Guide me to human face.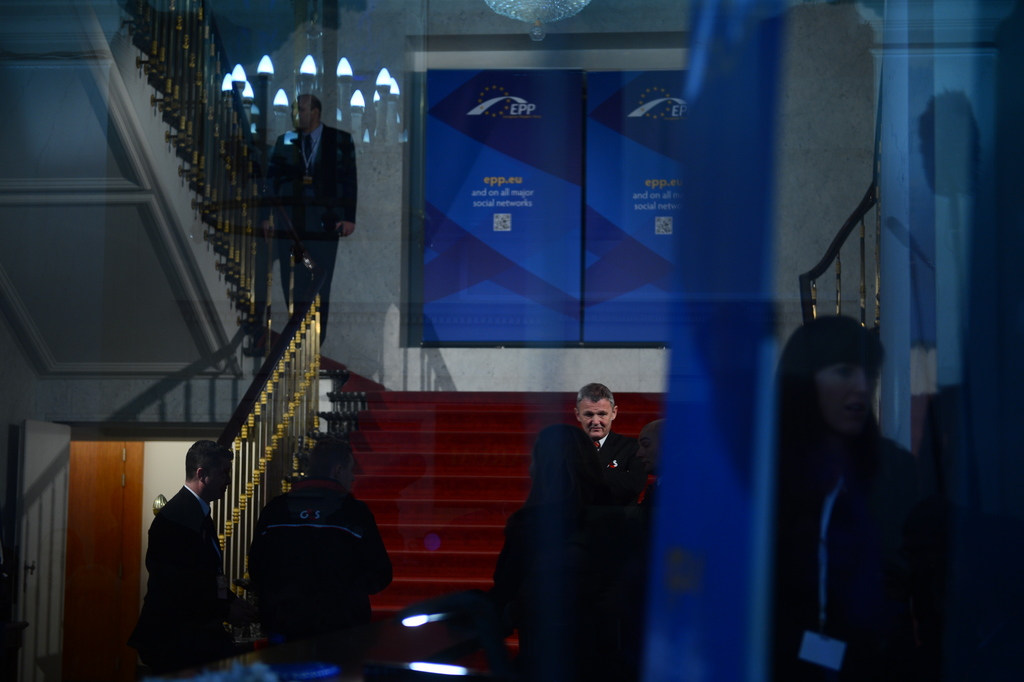
Guidance: 210 459 234 503.
